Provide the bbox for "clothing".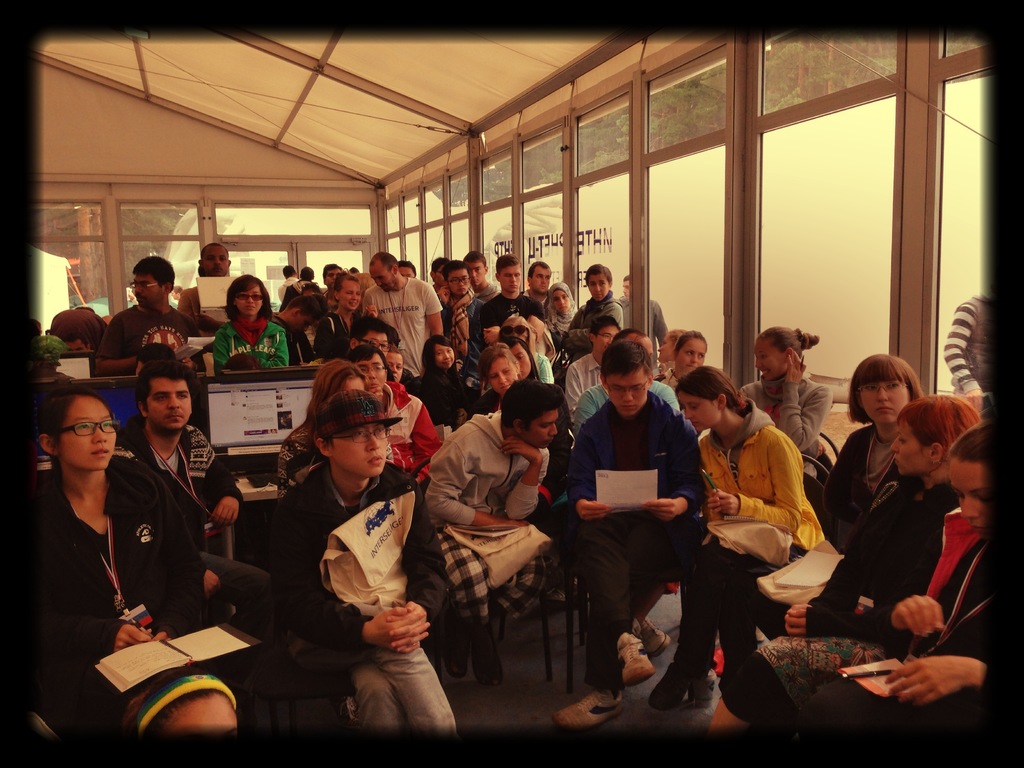
pyautogui.locateOnScreen(732, 347, 869, 472).
